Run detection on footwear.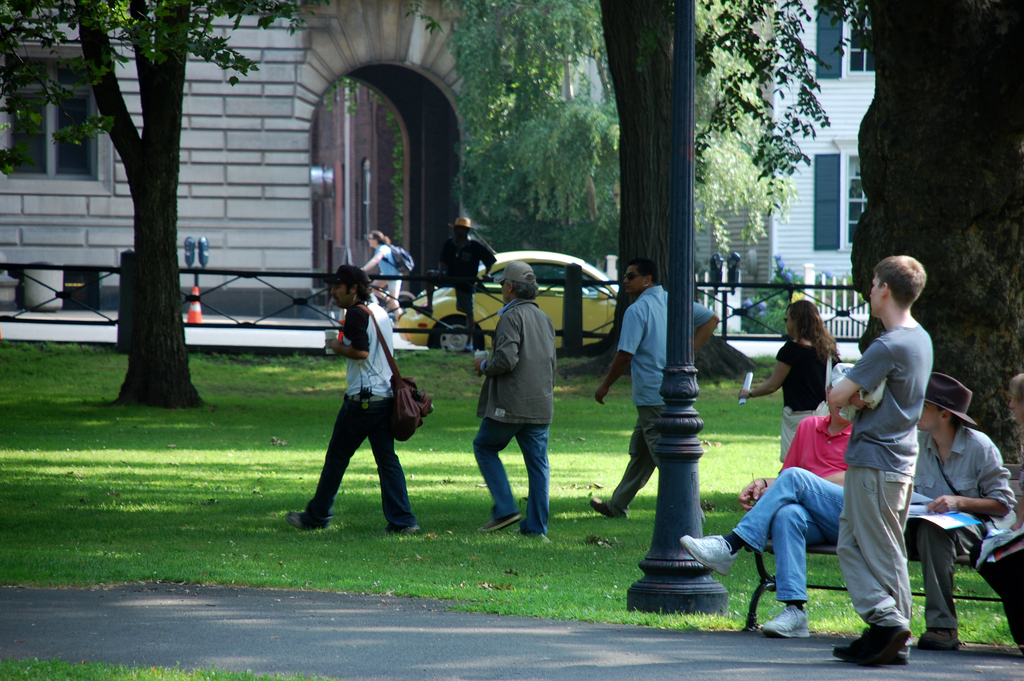
Result: 831,627,862,662.
